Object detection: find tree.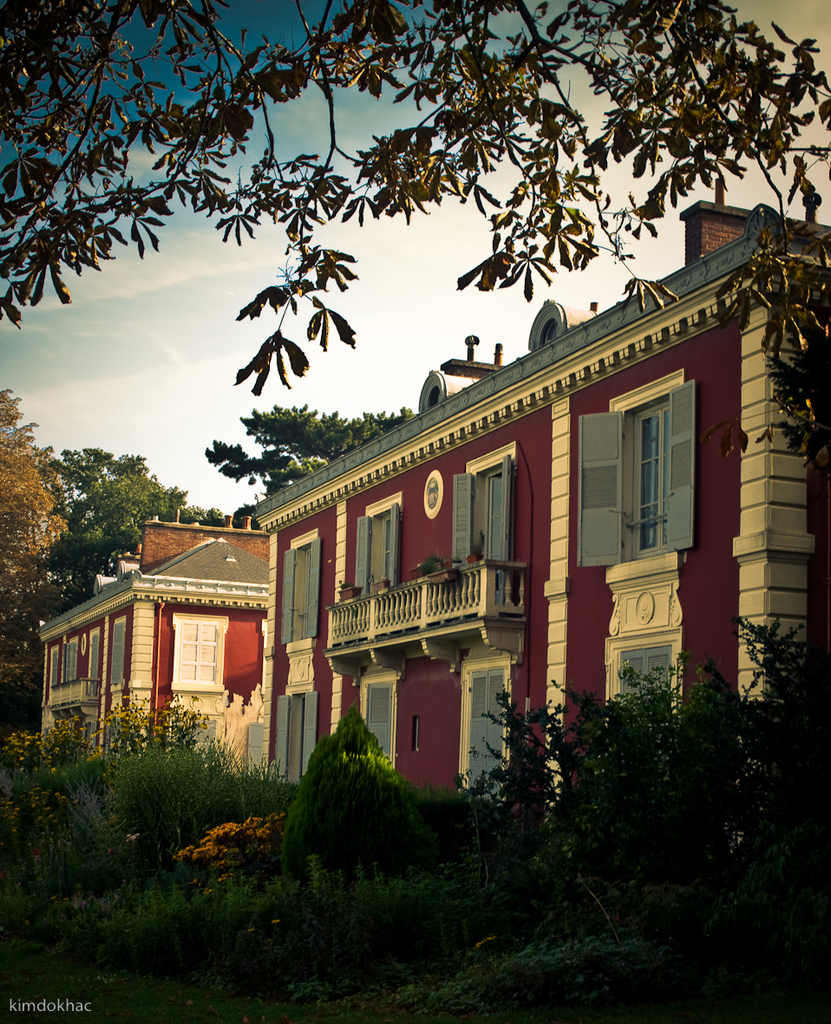
select_region(0, 0, 830, 374).
